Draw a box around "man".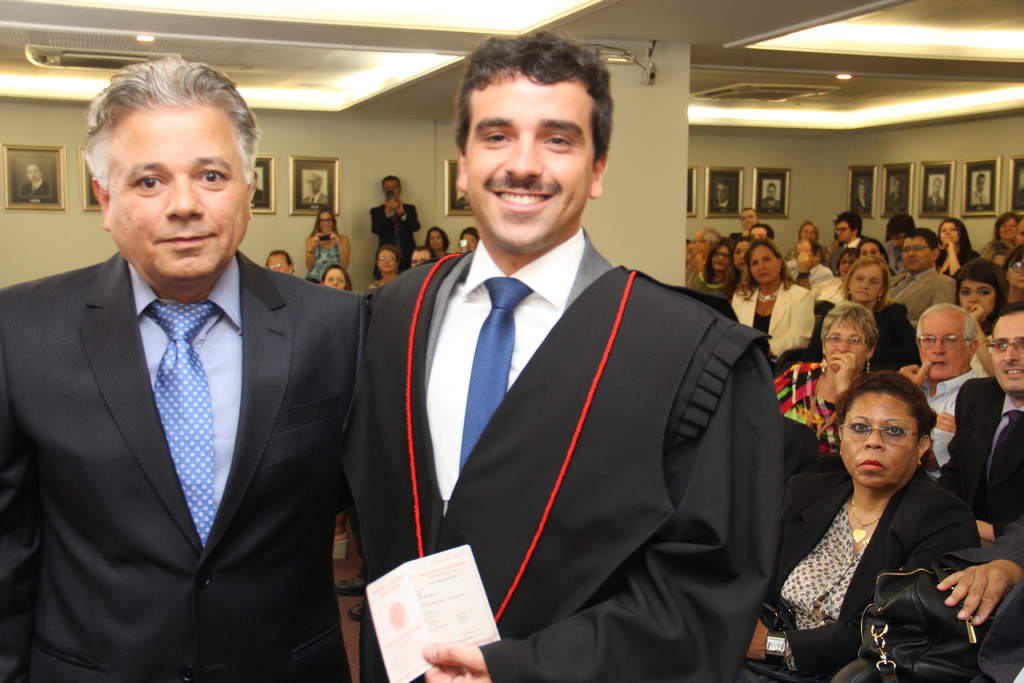
(877,223,961,320).
